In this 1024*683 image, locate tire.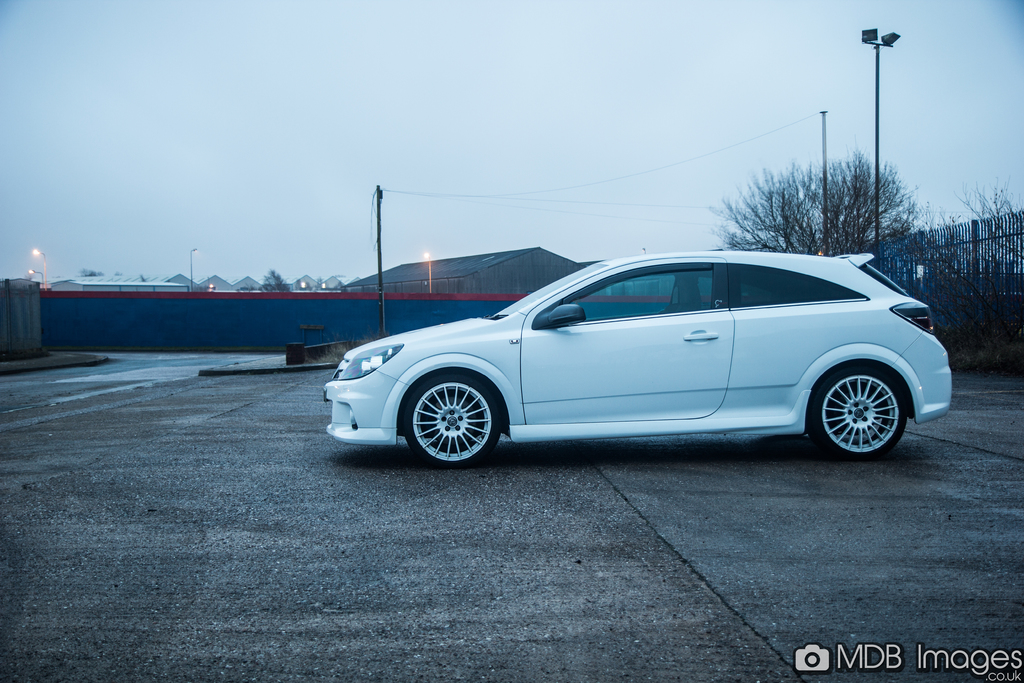
Bounding box: bbox=(809, 364, 911, 461).
